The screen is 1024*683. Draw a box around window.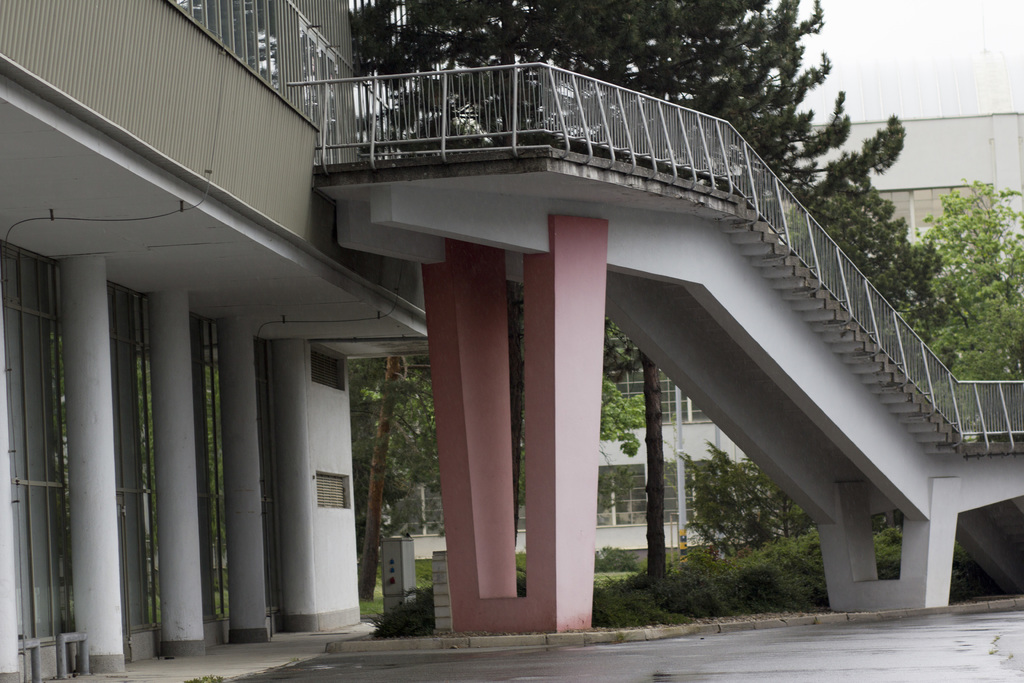
{"x1": 106, "y1": 285, "x2": 163, "y2": 629}.
